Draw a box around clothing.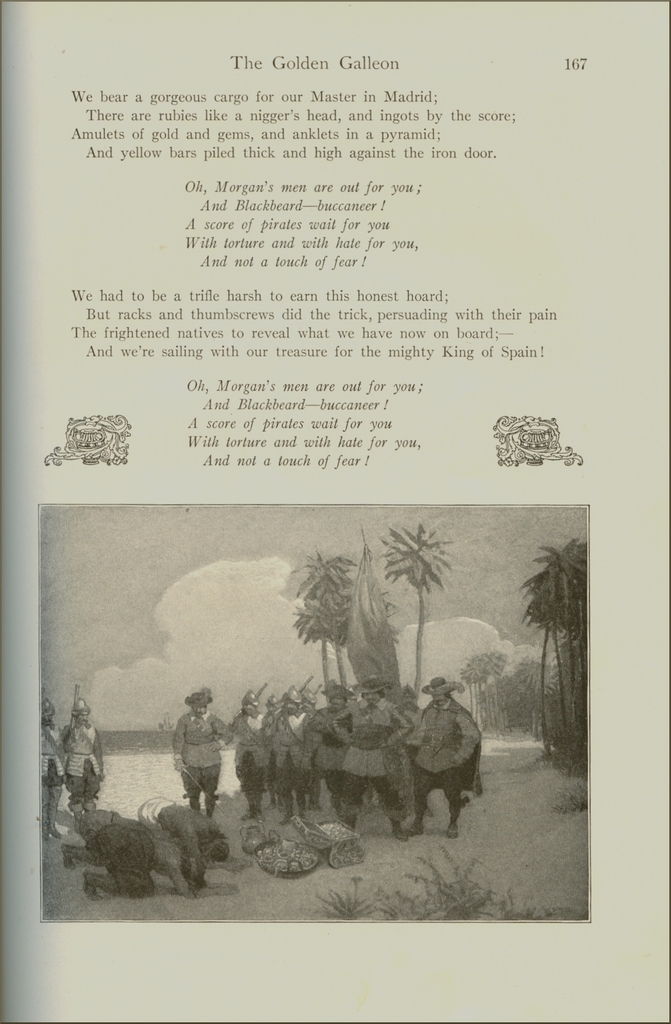
[left=40, top=720, right=61, bottom=825].
